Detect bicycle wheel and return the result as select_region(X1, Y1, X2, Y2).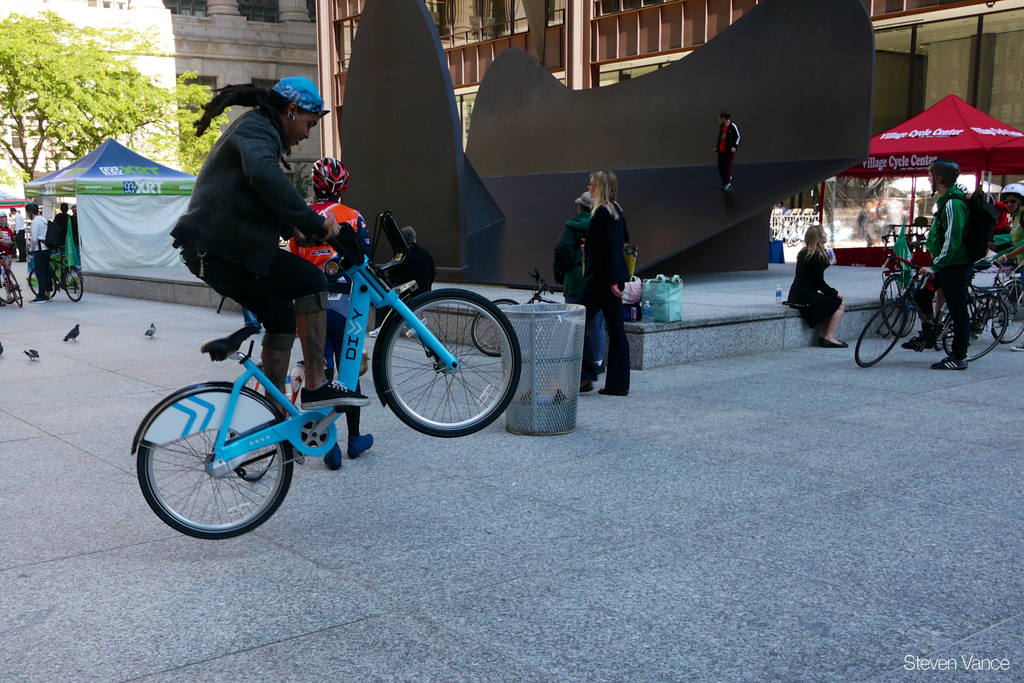
select_region(882, 274, 917, 340).
